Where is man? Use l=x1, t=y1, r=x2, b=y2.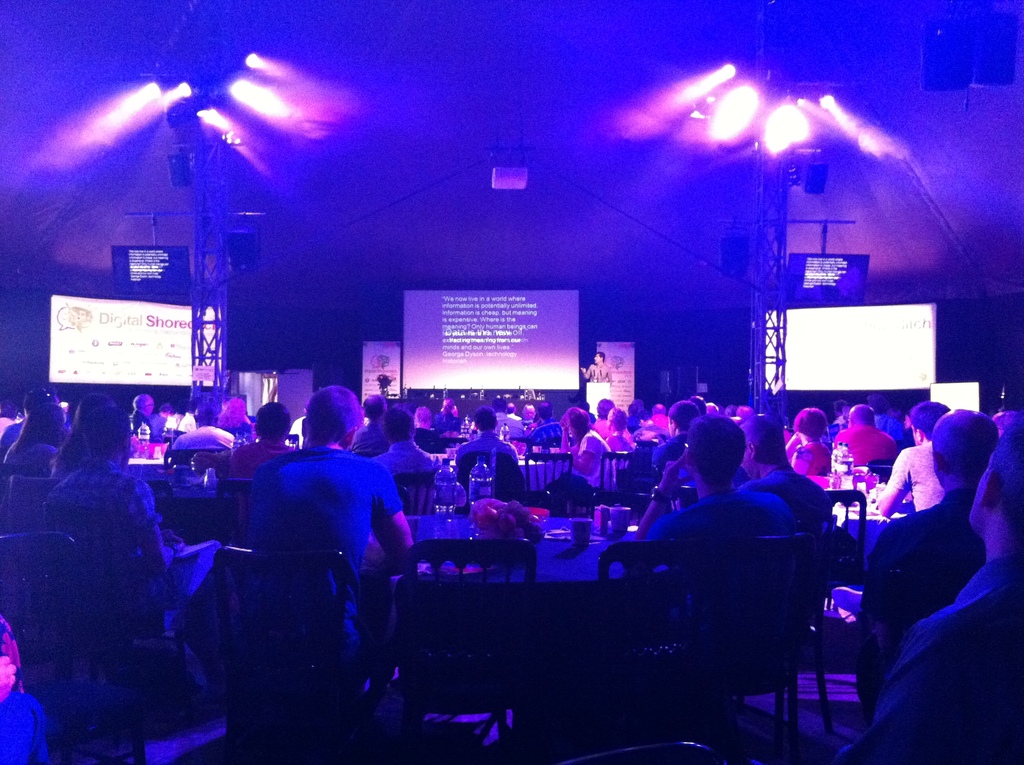
l=652, t=402, r=672, b=430.
